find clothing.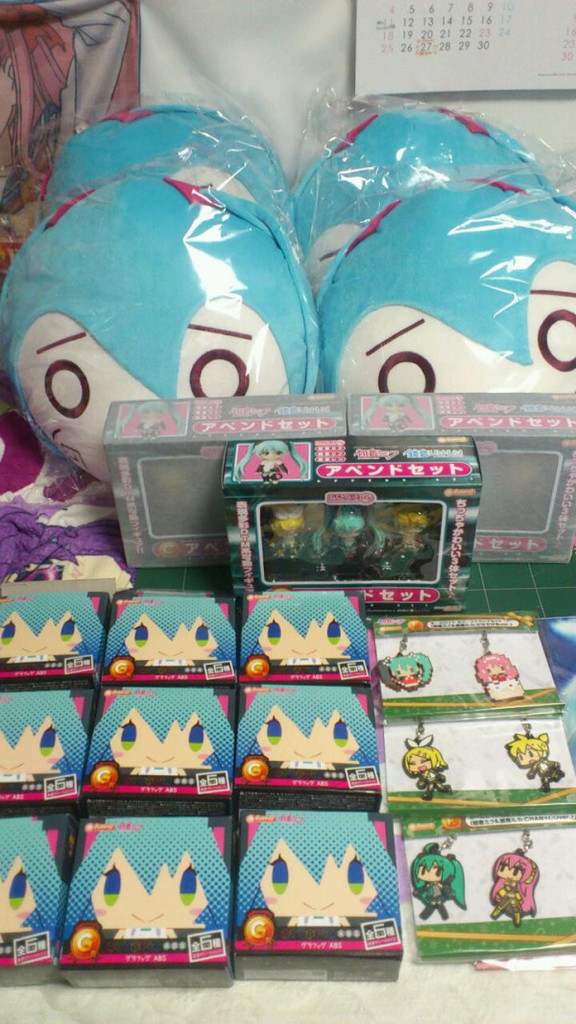
x1=492, y1=882, x2=525, y2=924.
